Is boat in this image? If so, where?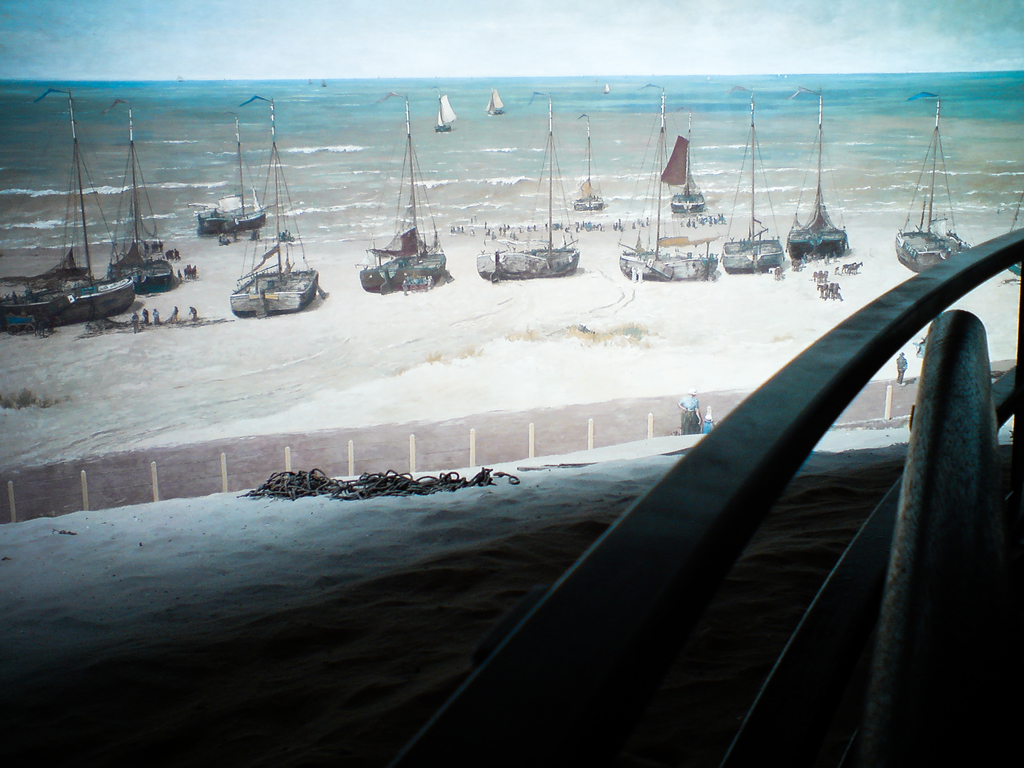
Yes, at box(103, 106, 177, 297).
